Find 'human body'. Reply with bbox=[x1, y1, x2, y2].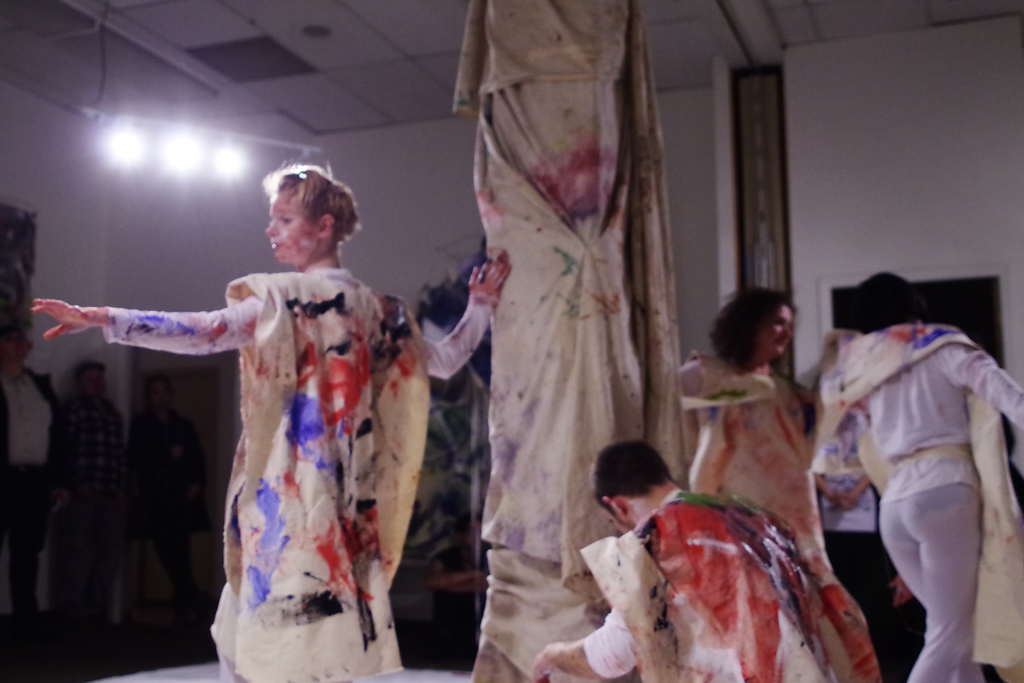
bbox=[813, 406, 888, 645].
